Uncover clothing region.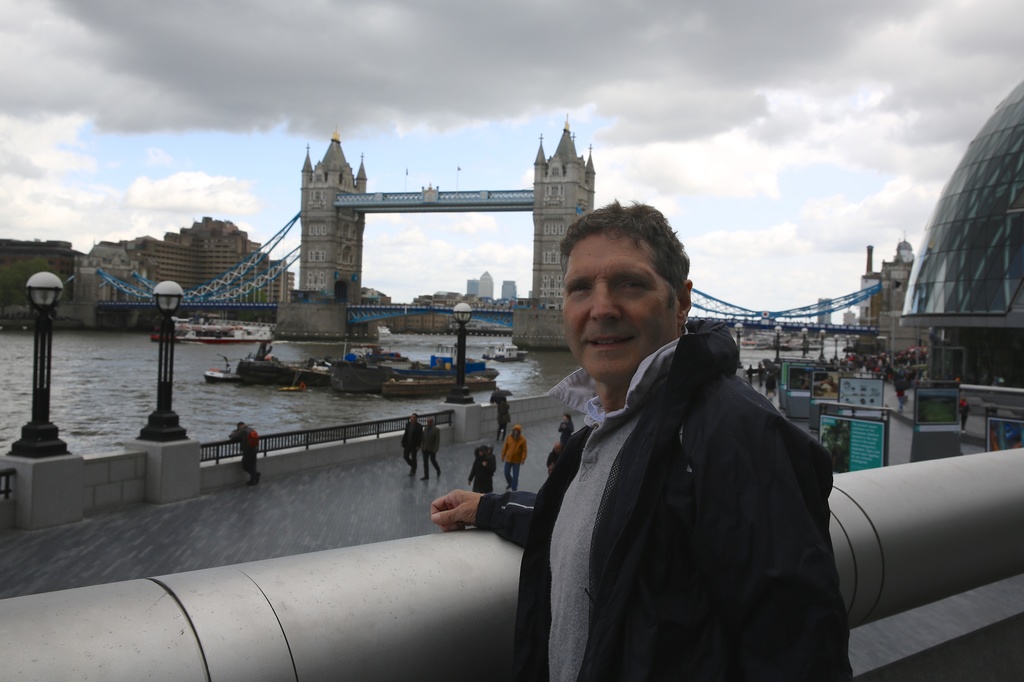
Uncovered: l=956, t=400, r=975, b=426.
